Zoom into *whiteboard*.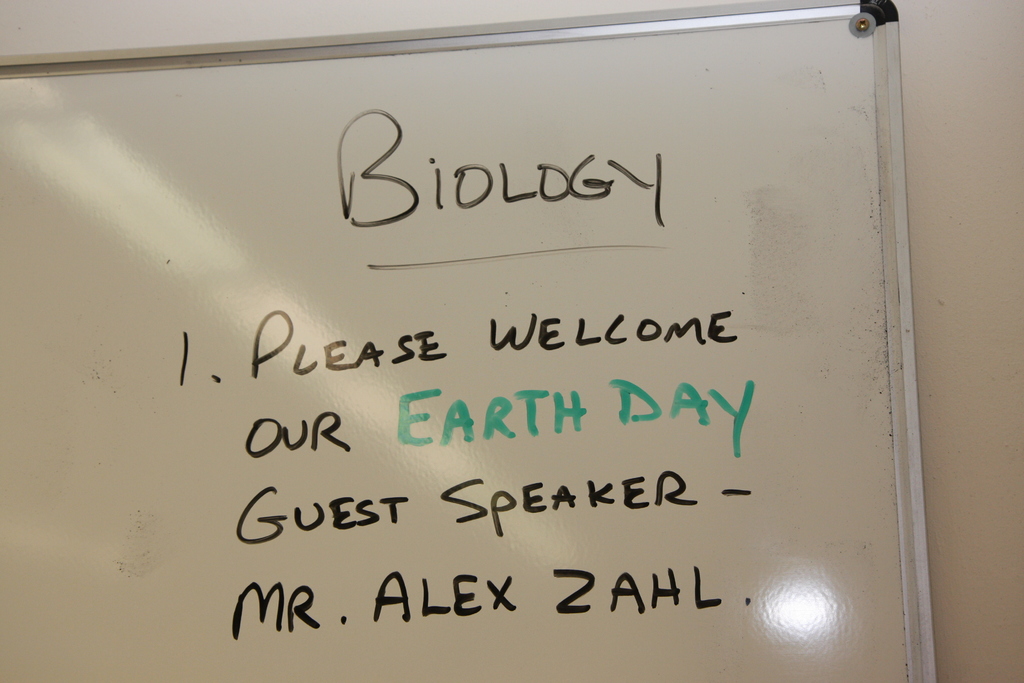
Zoom target: region(0, 0, 943, 682).
